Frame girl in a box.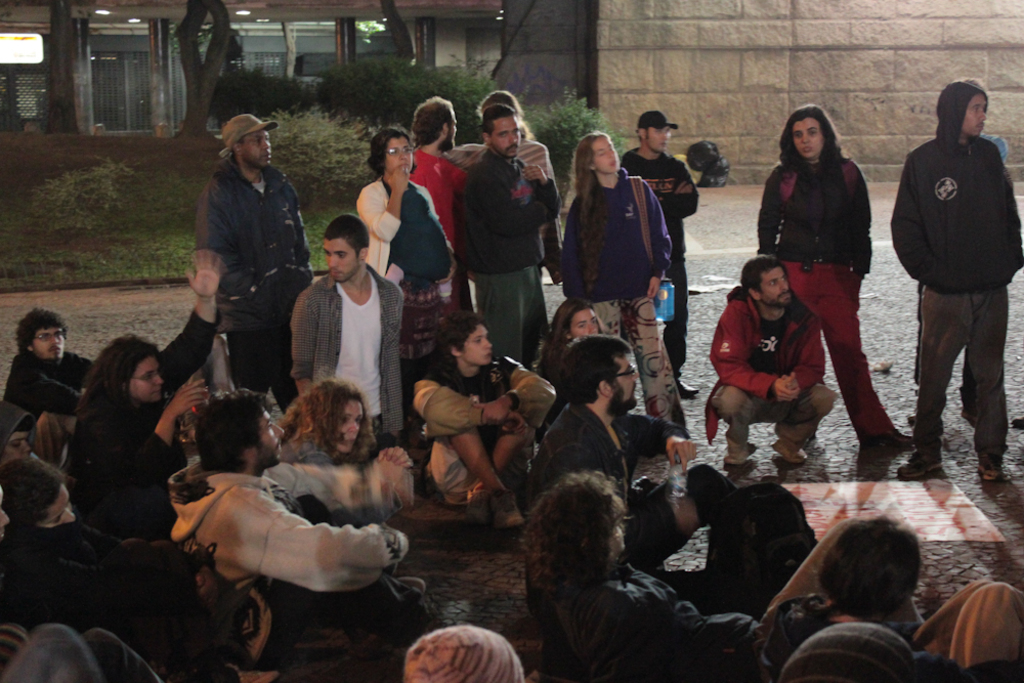
(x1=757, y1=110, x2=908, y2=447).
